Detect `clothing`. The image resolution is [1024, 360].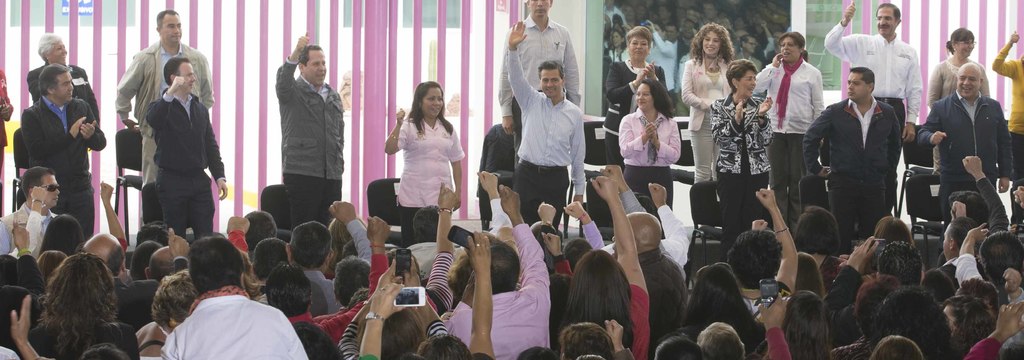
504:22:591:118.
